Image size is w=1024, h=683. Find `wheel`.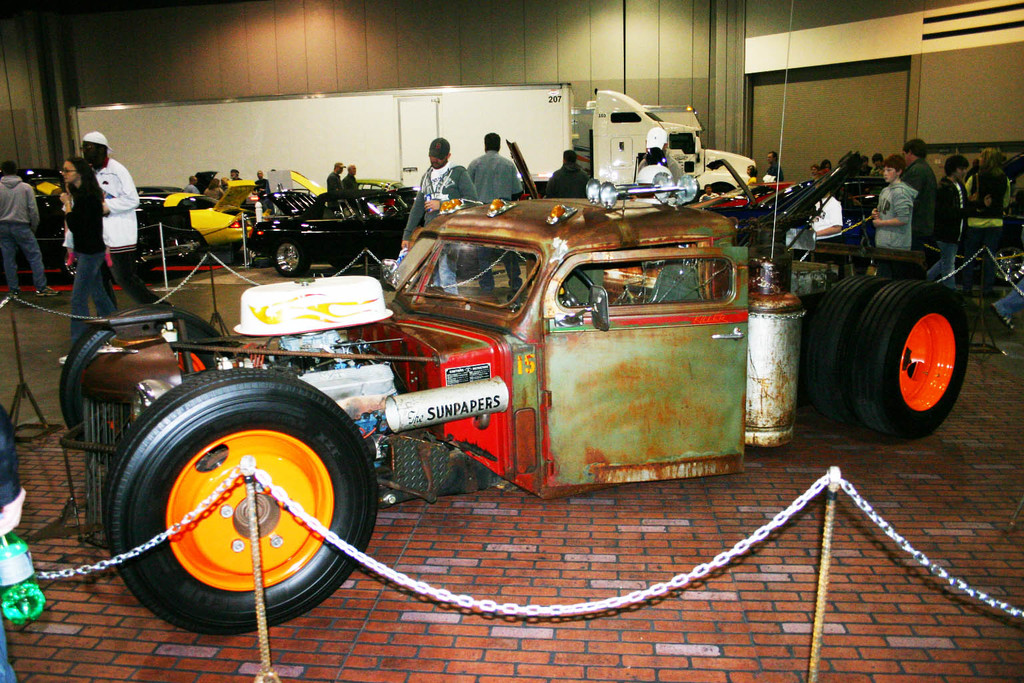
rect(180, 225, 206, 271).
